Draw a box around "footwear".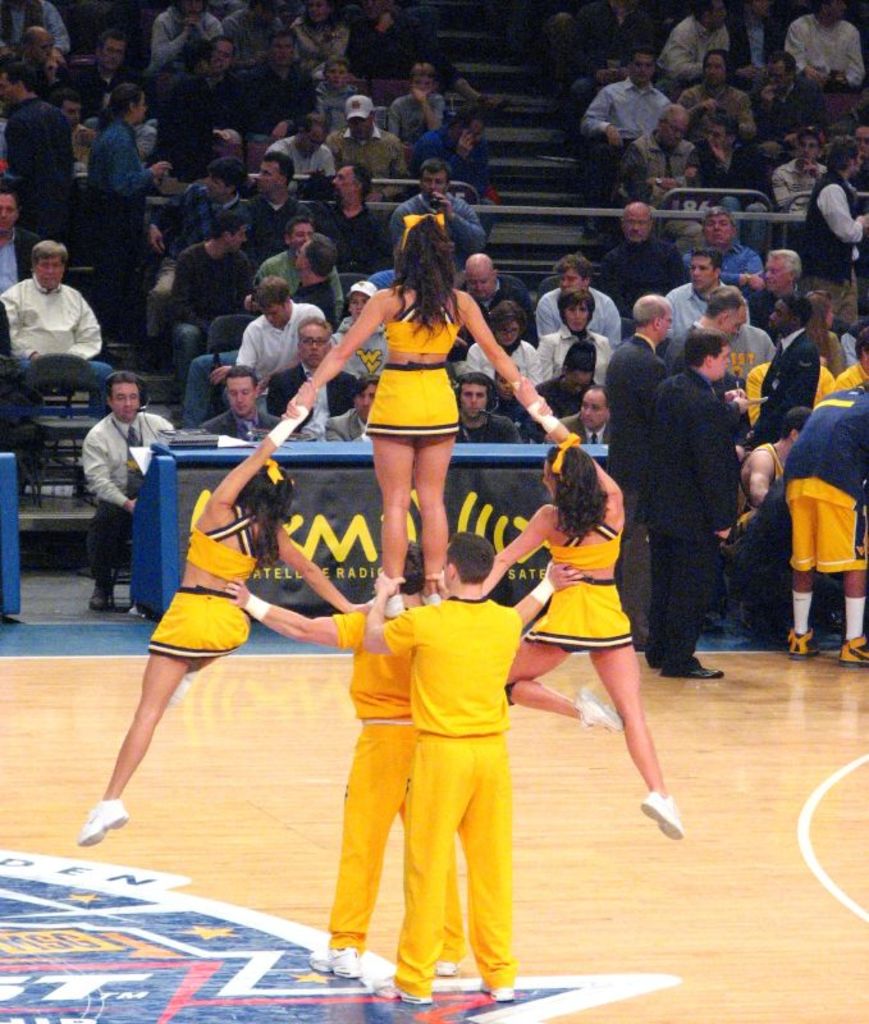
(662, 663, 724, 681).
